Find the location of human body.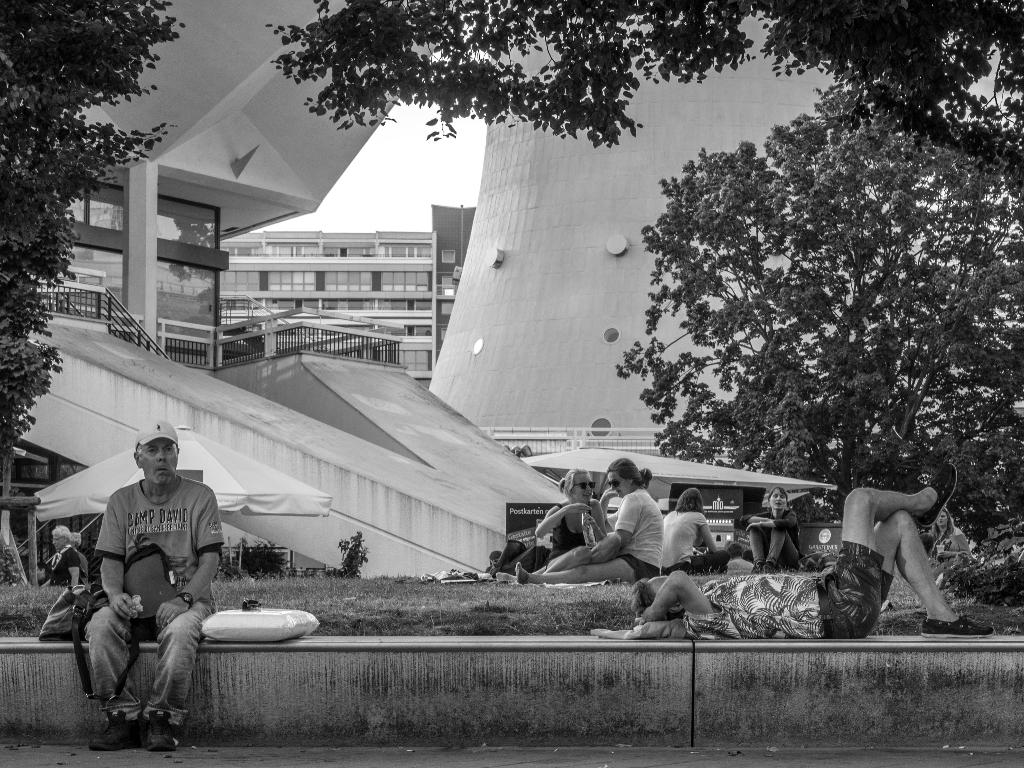
Location: <box>634,460,992,639</box>.
